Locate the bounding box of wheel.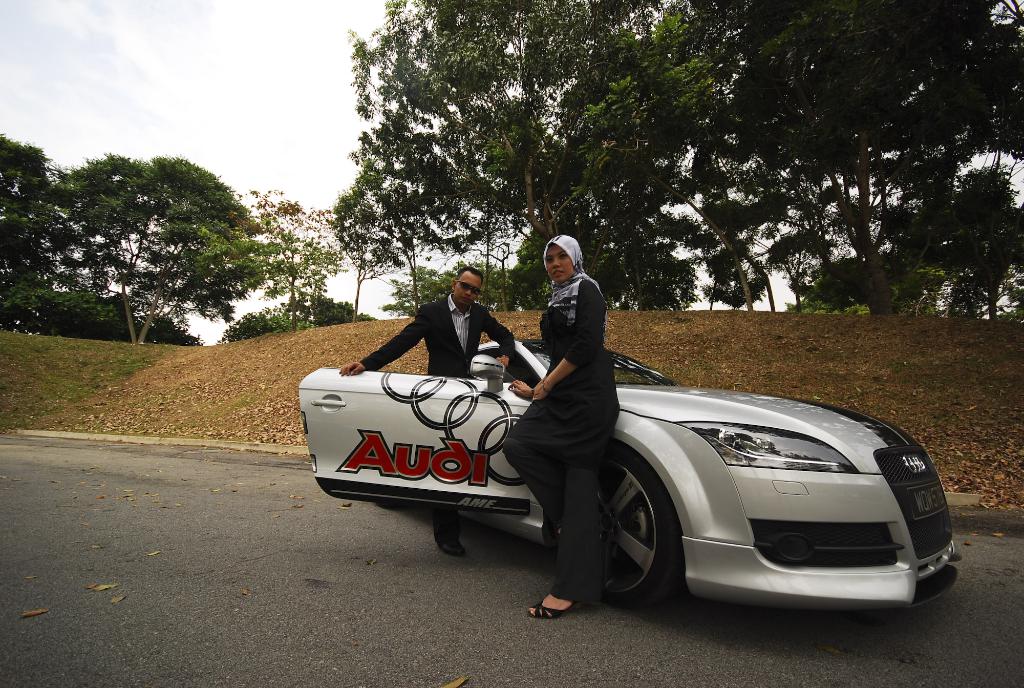
Bounding box: bbox=[608, 446, 687, 615].
